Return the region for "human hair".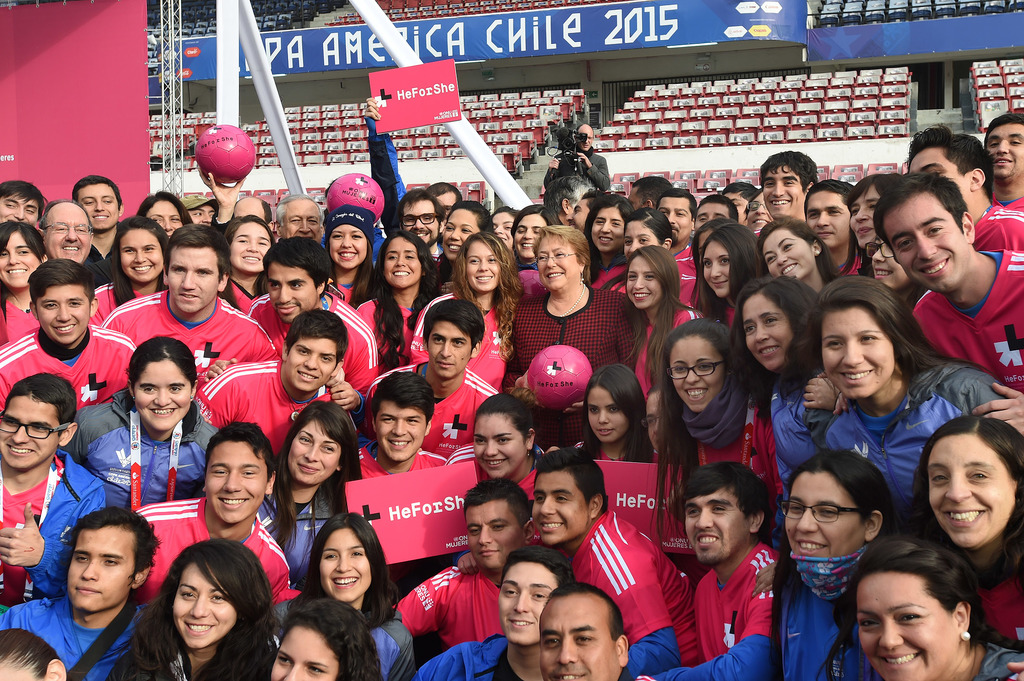
crop(778, 276, 995, 401).
